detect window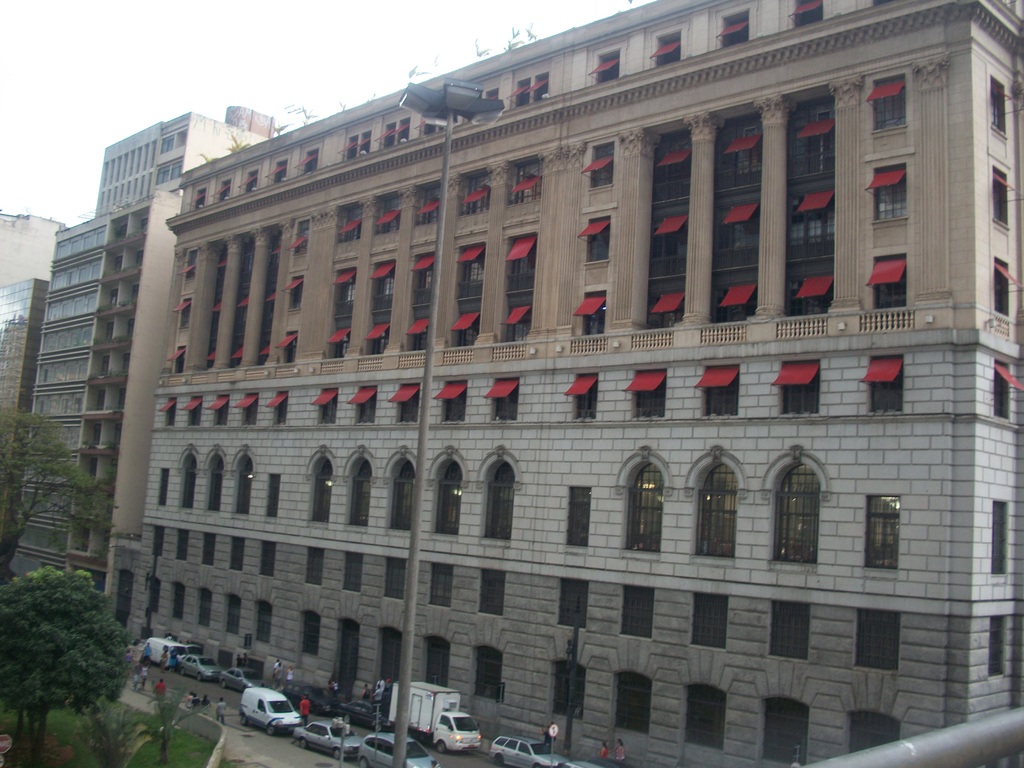
bbox(273, 155, 291, 187)
